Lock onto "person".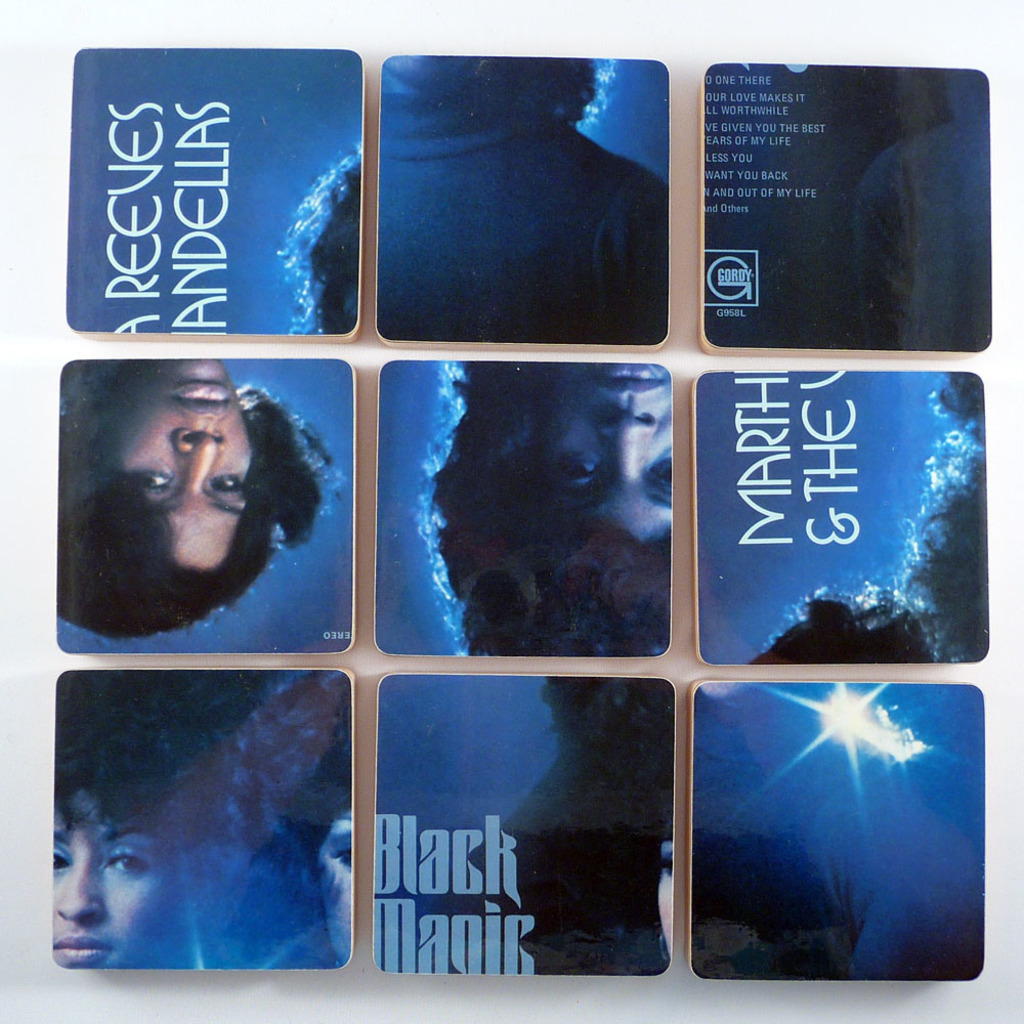
Locked: <box>430,362,670,662</box>.
